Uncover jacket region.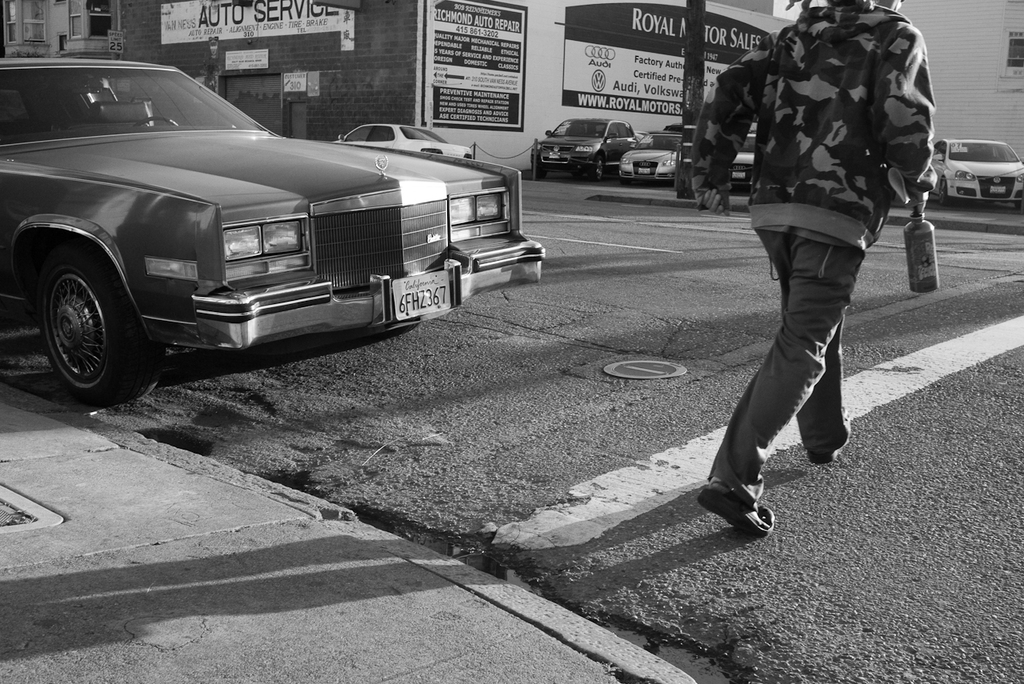
Uncovered: x1=686 y1=0 x2=938 y2=252.
